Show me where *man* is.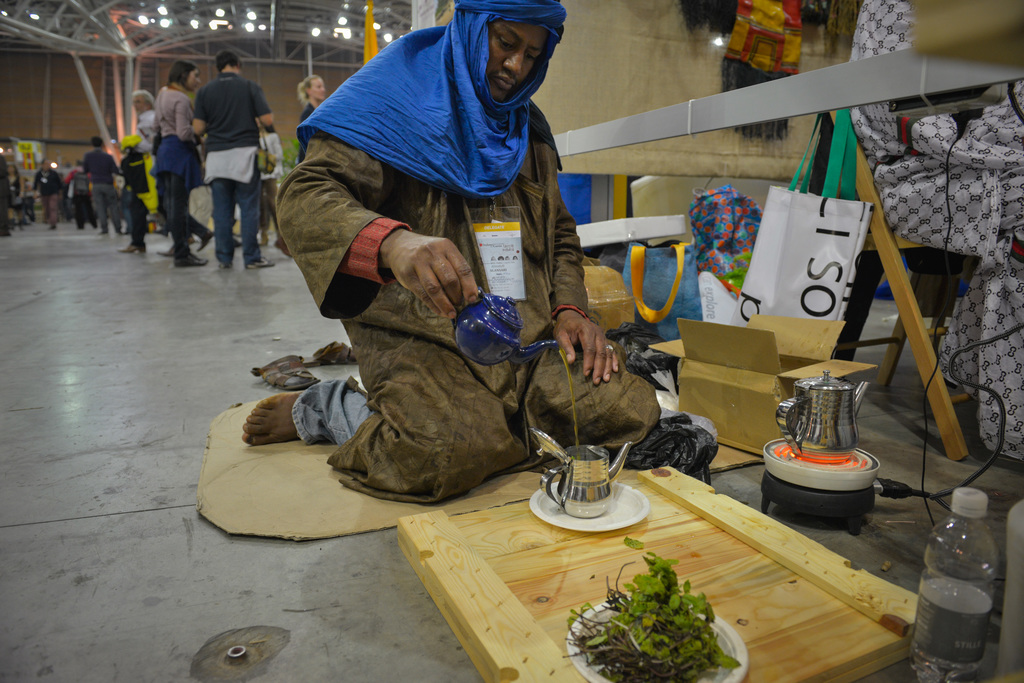
*man* is at {"x1": 243, "y1": 0, "x2": 667, "y2": 504}.
